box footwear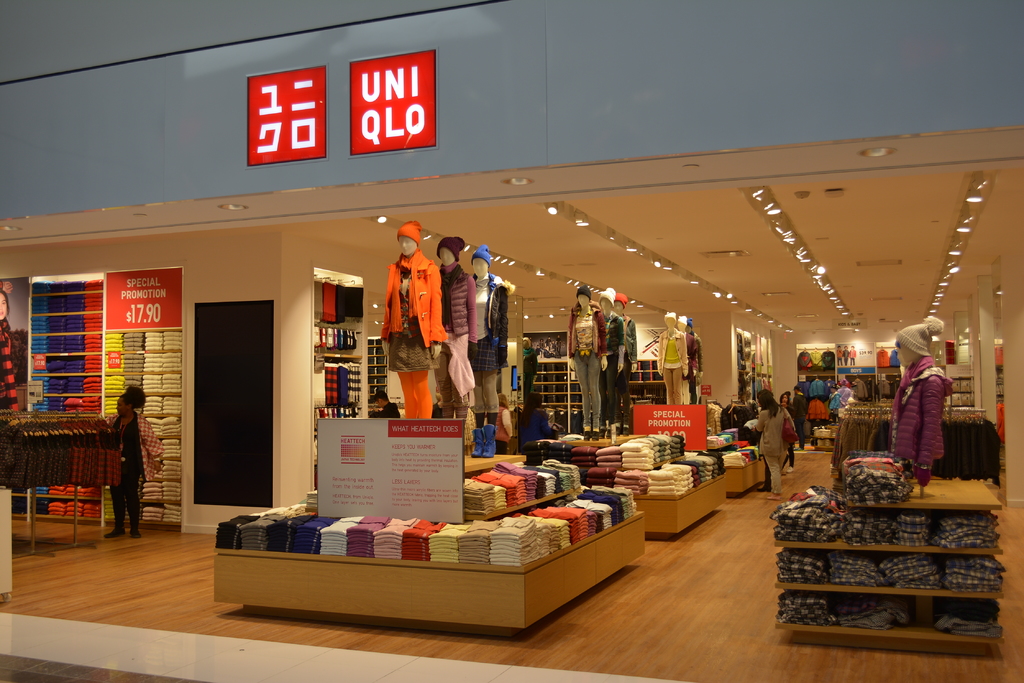
[766,495,778,499]
